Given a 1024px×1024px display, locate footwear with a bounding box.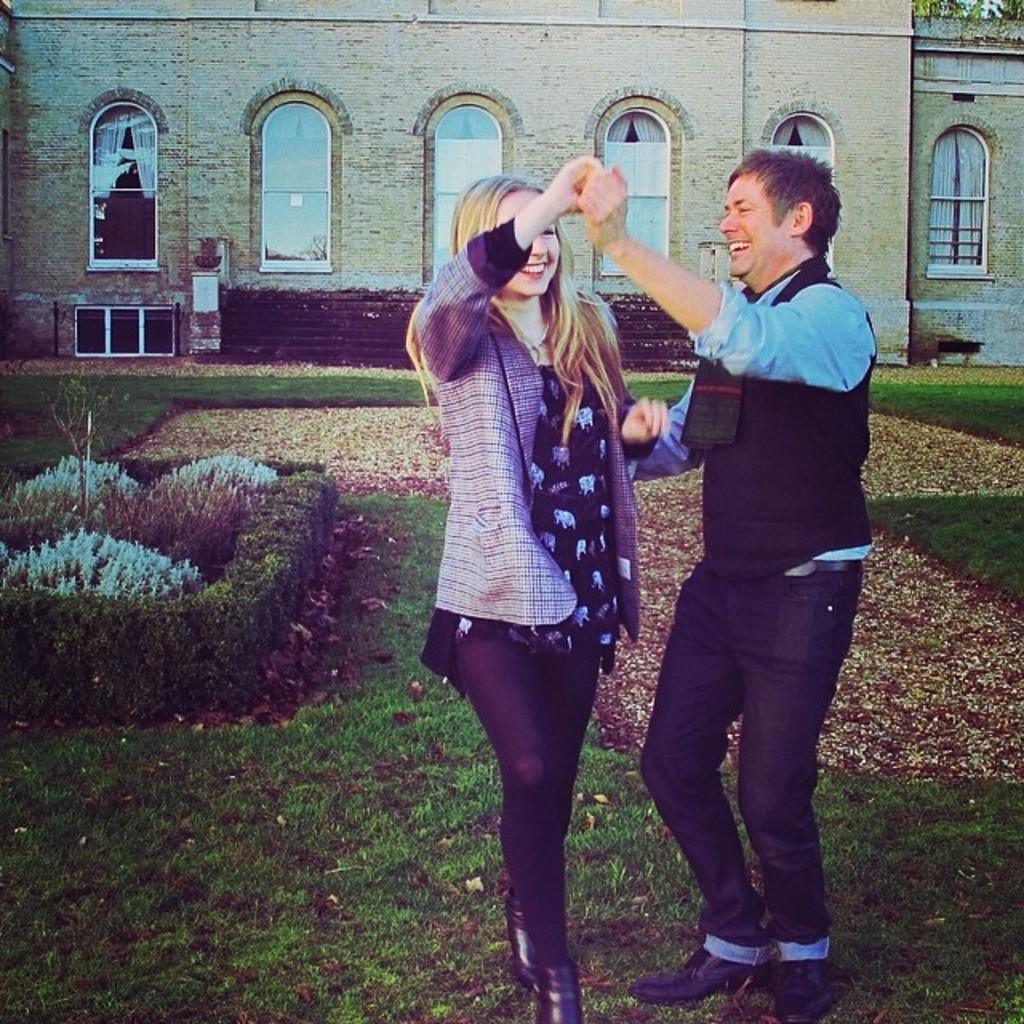
Located: select_region(507, 882, 563, 987).
